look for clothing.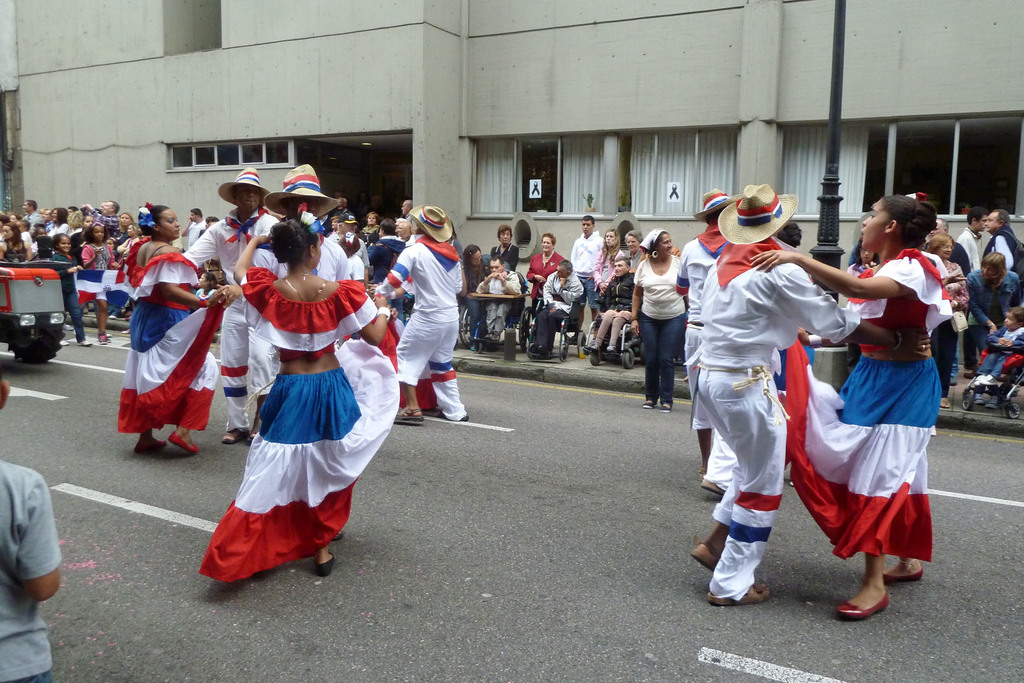
Found: [x1=3, y1=245, x2=29, y2=261].
